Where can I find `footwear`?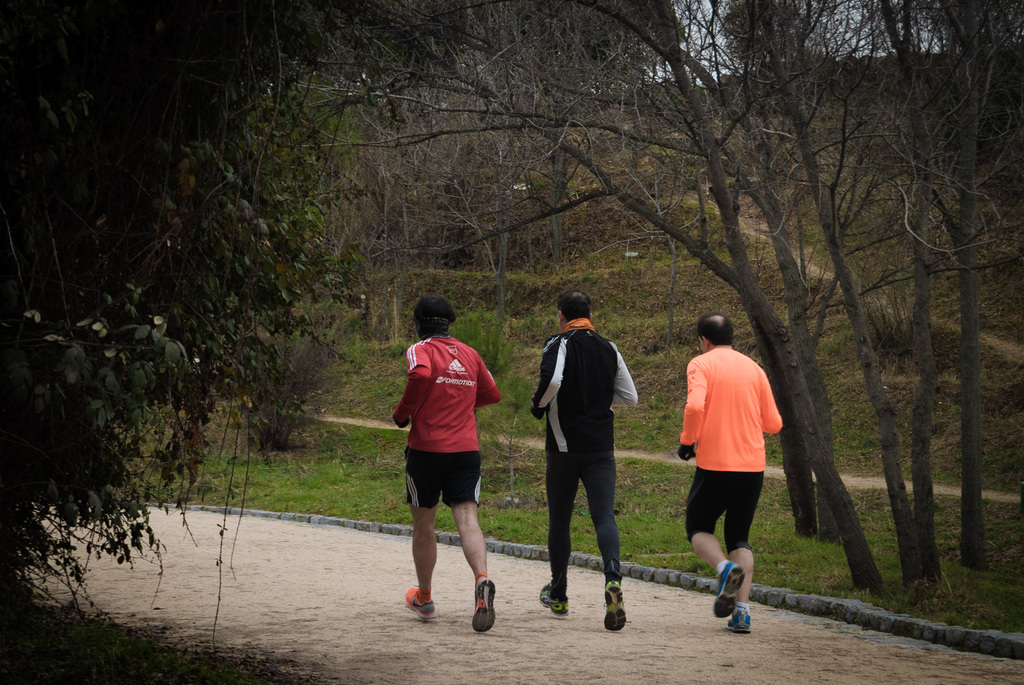
You can find it at <bbox>602, 577, 632, 635</bbox>.
